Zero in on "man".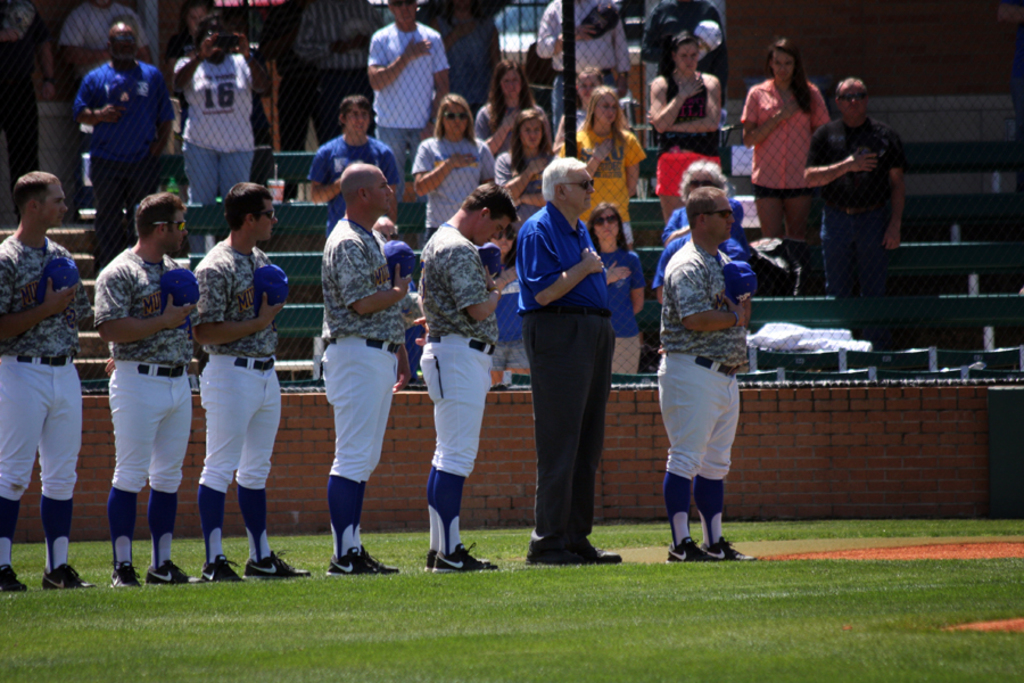
Zeroed in: <bbox>372, 213, 413, 357</bbox>.
